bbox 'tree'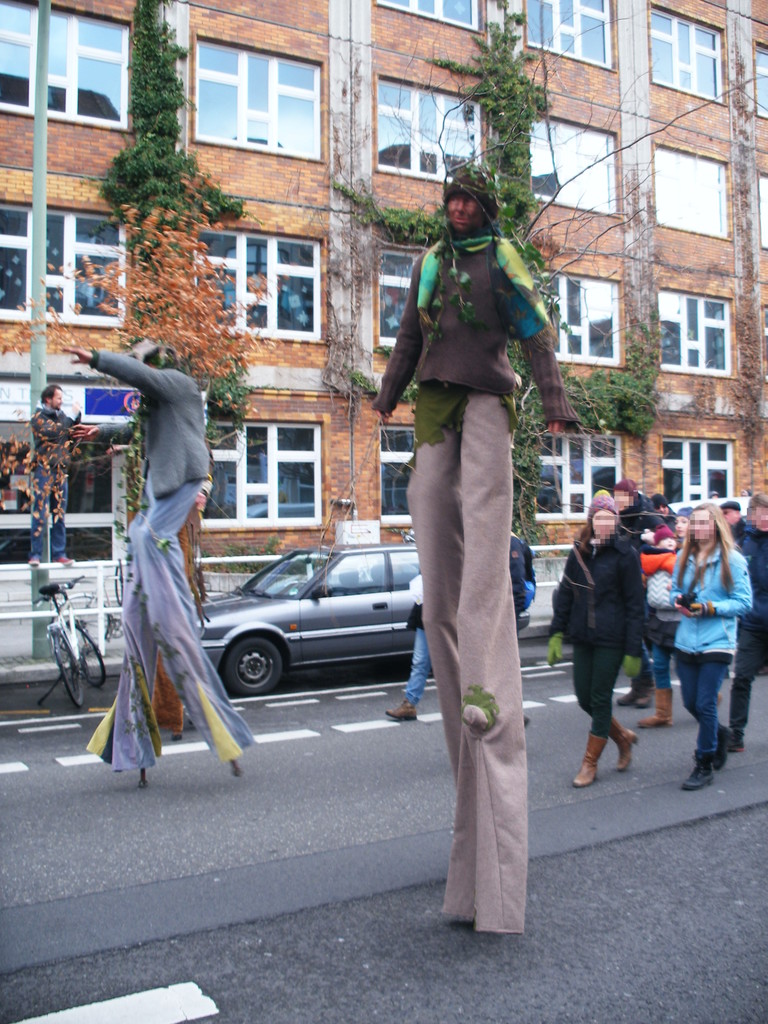
316/0/653/605
